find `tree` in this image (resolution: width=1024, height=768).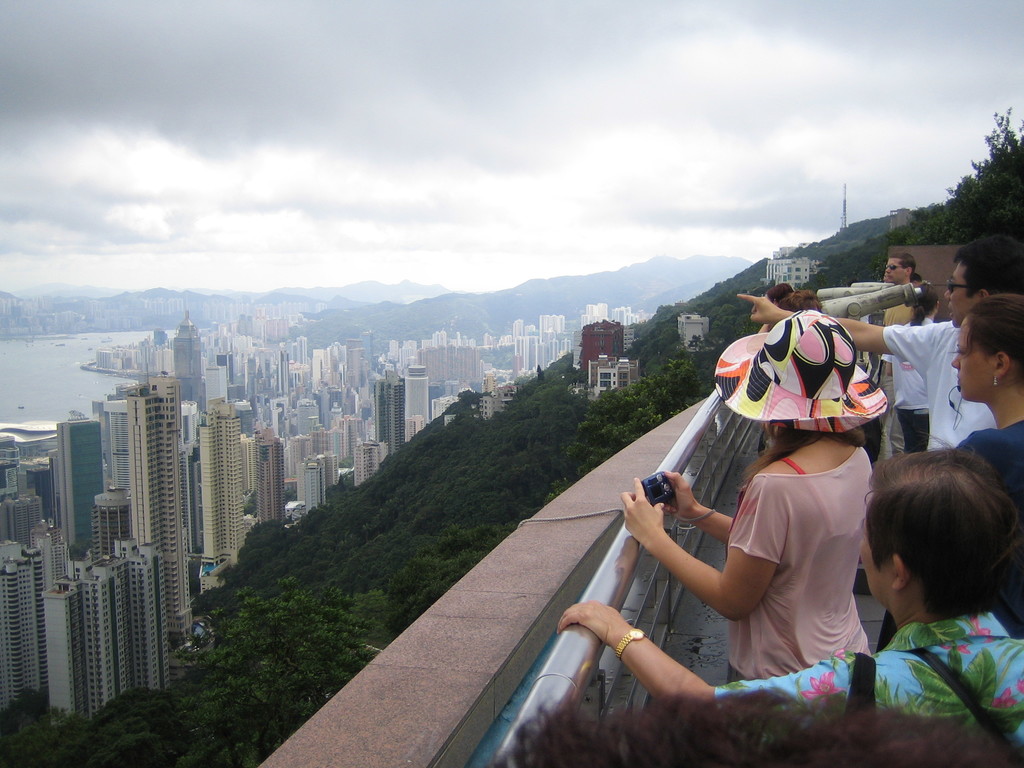
bbox=(0, 681, 52, 765).
